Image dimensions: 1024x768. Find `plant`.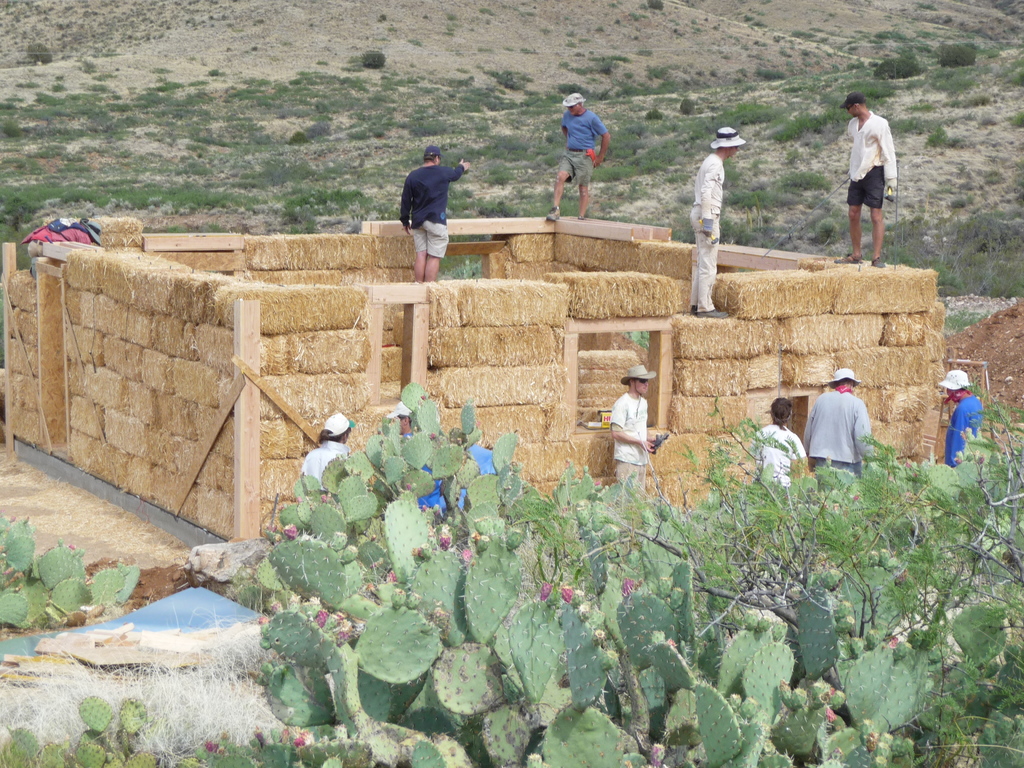
box=[0, 691, 175, 767].
